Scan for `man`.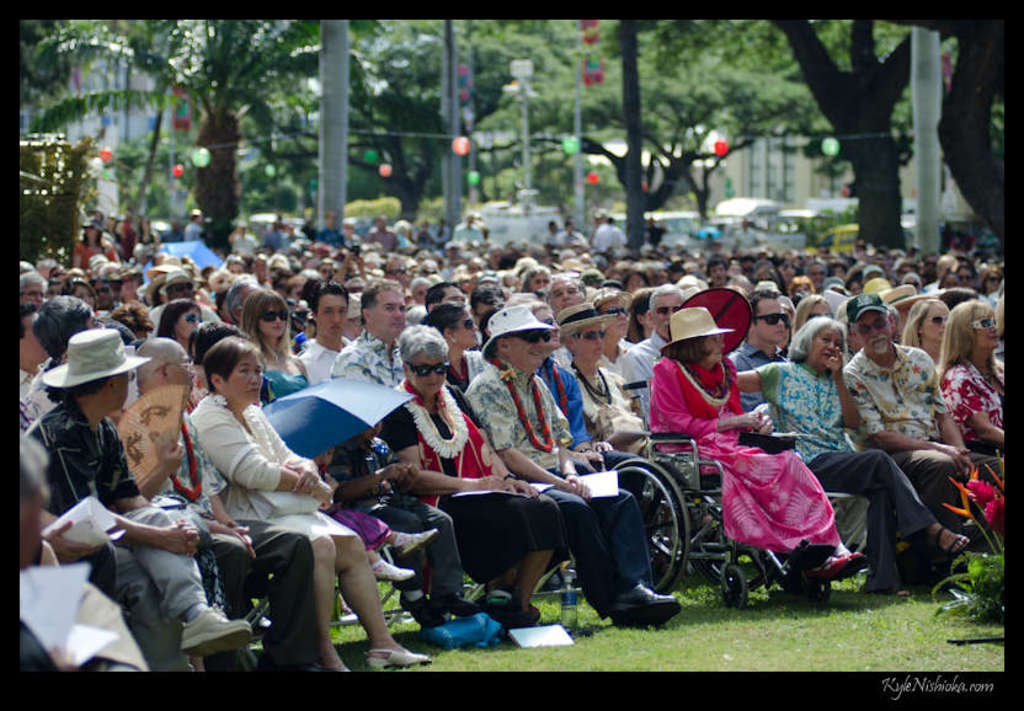
Scan result: 592/212/618/252.
